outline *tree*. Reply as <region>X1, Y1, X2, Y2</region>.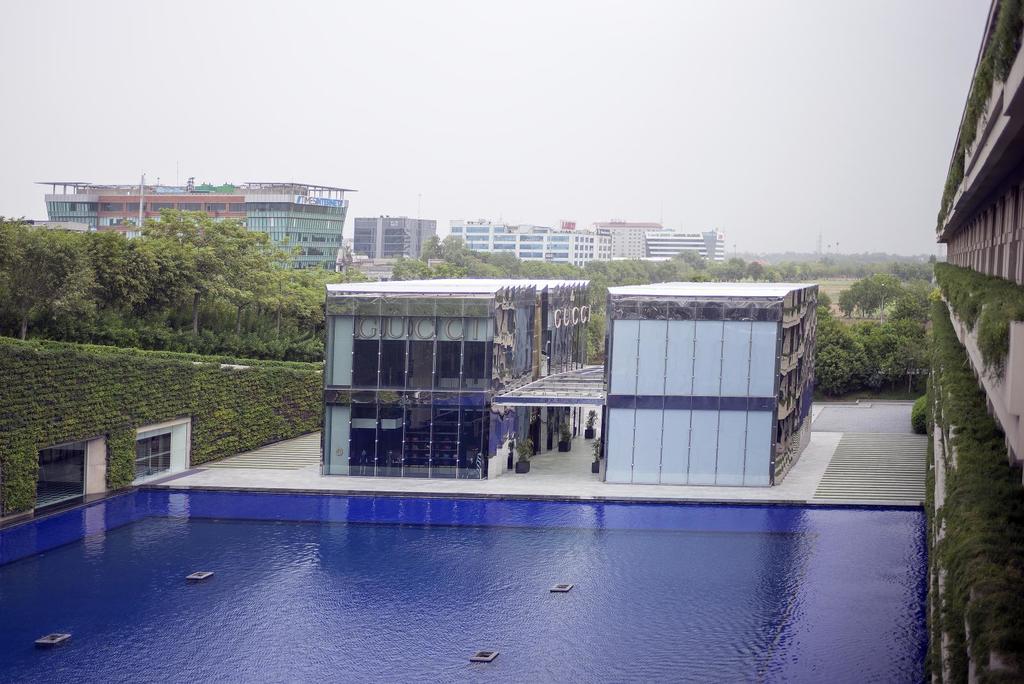
<region>0, 209, 82, 339</region>.
